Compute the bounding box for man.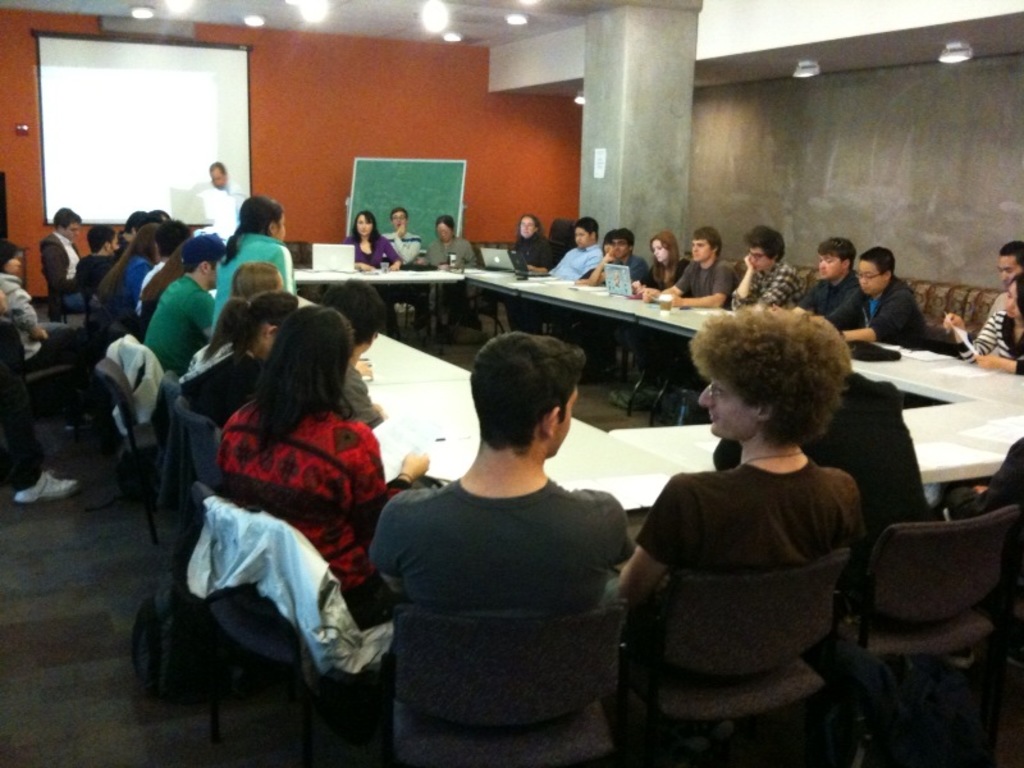
crop(988, 239, 1023, 315).
